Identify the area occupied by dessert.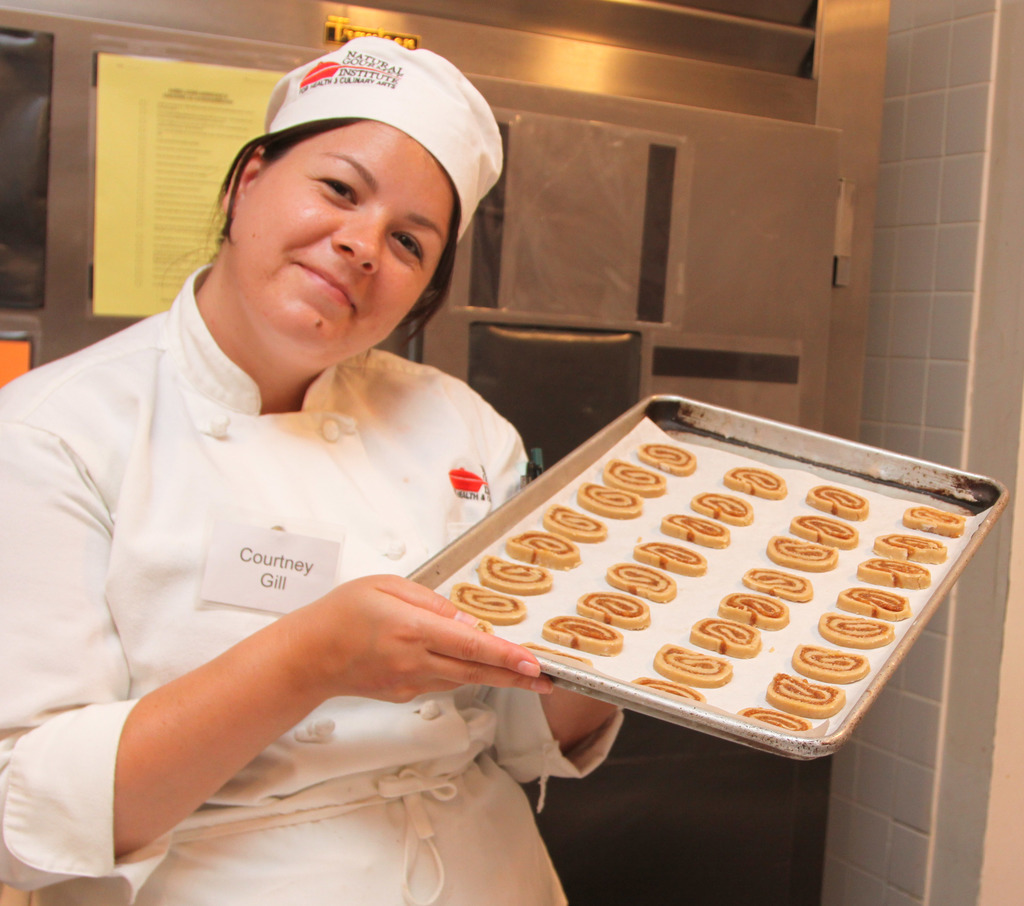
Area: (left=574, top=596, right=652, bottom=627).
